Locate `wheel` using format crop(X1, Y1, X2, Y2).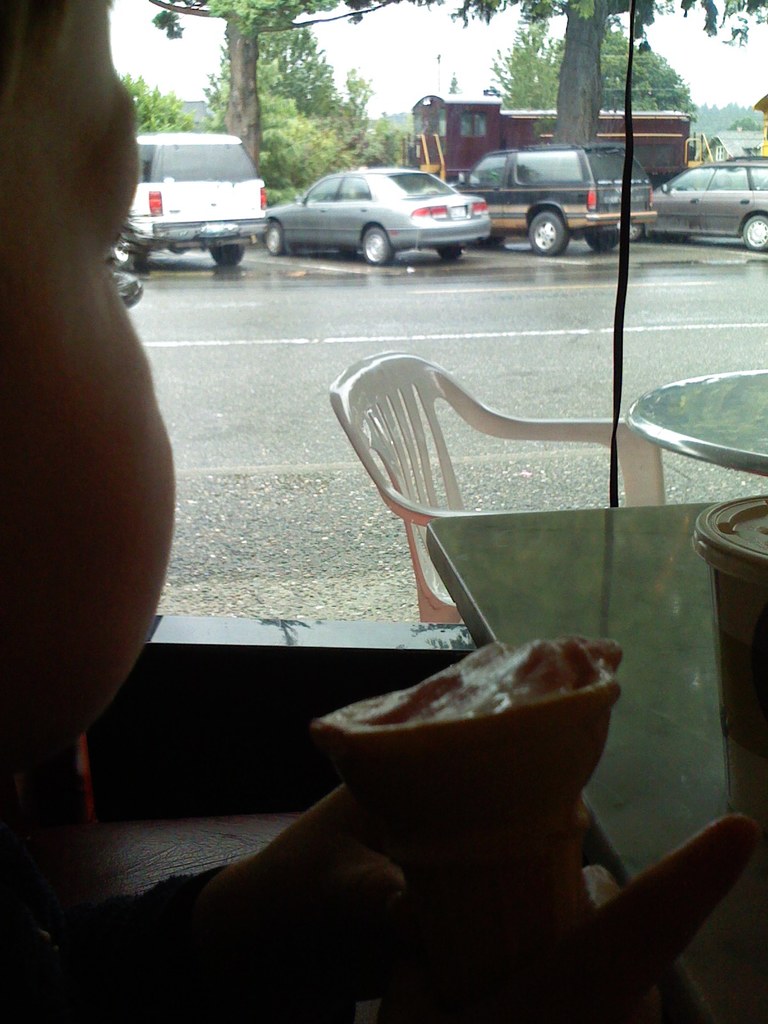
crop(207, 244, 245, 266).
